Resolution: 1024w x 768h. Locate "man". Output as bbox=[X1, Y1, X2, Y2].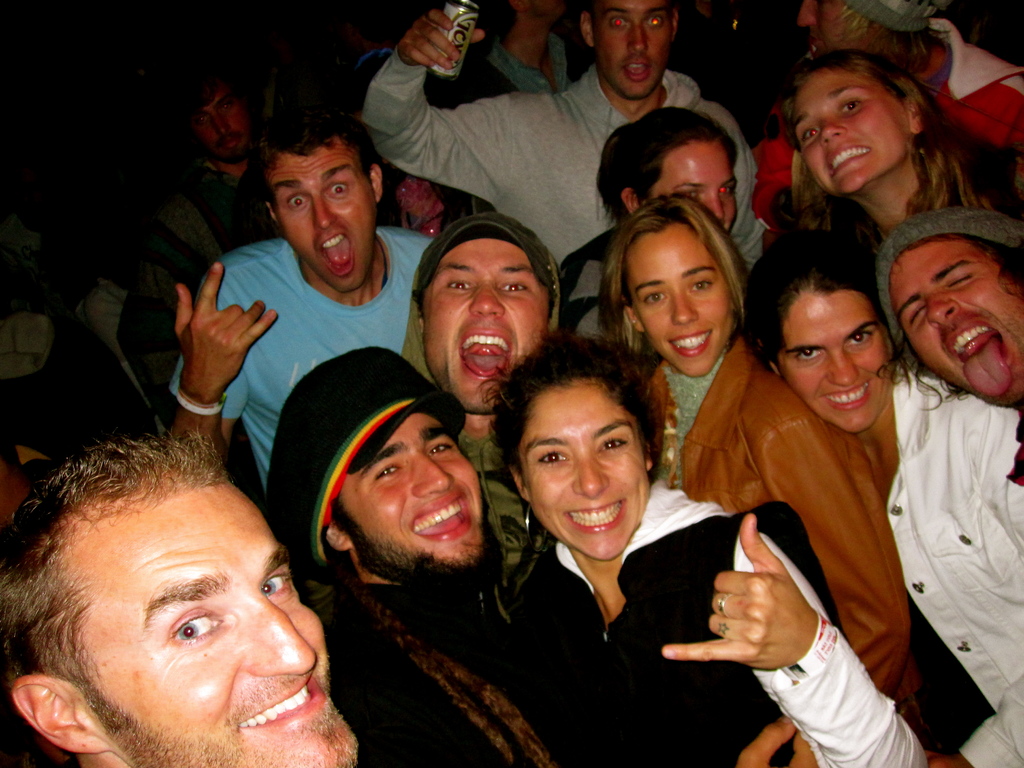
bbox=[147, 111, 443, 500].
